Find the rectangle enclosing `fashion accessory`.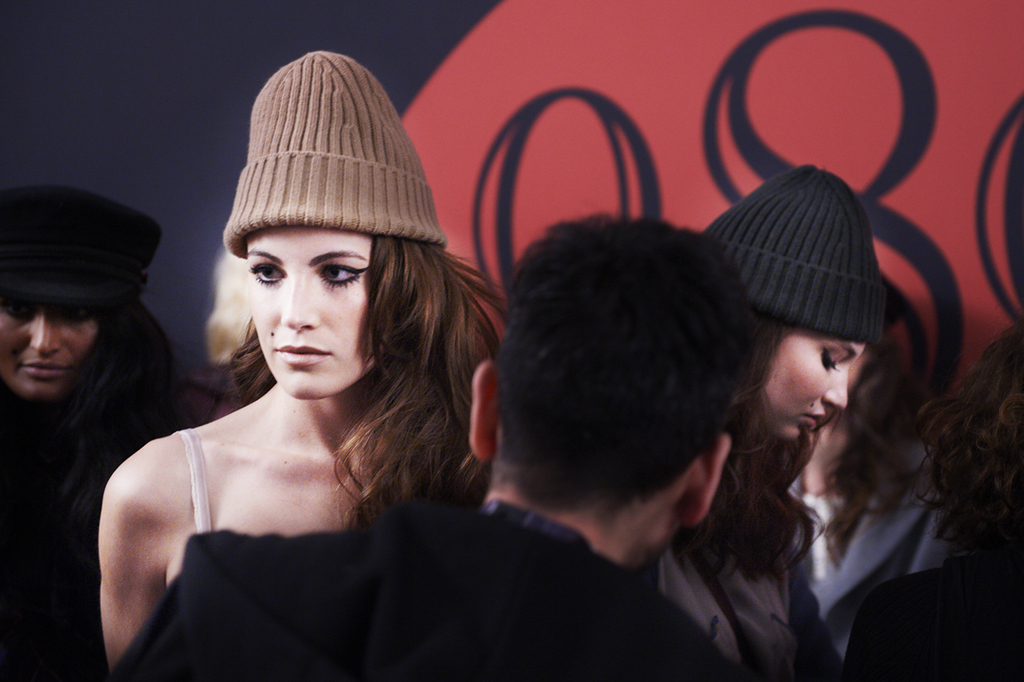
701,161,884,343.
